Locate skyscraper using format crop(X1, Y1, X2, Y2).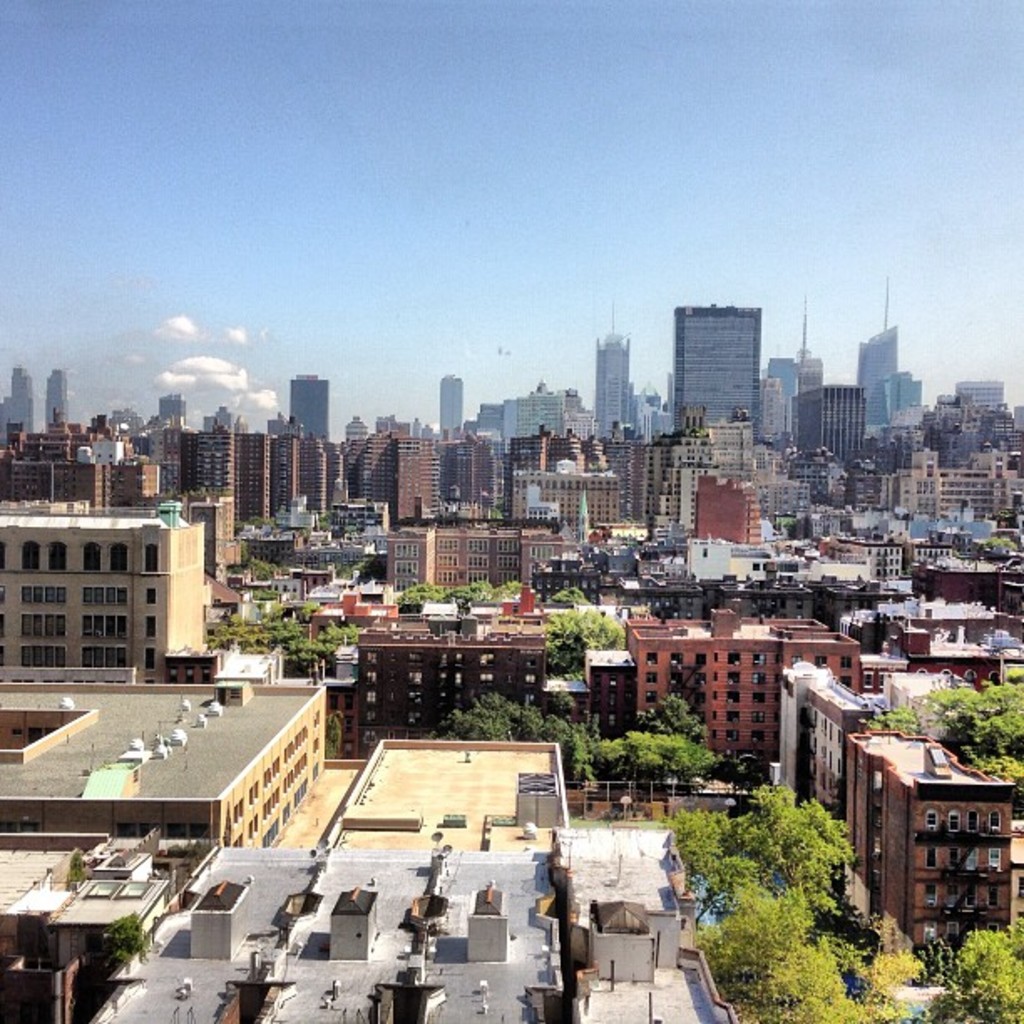
crop(54, 467, 112, 520).
